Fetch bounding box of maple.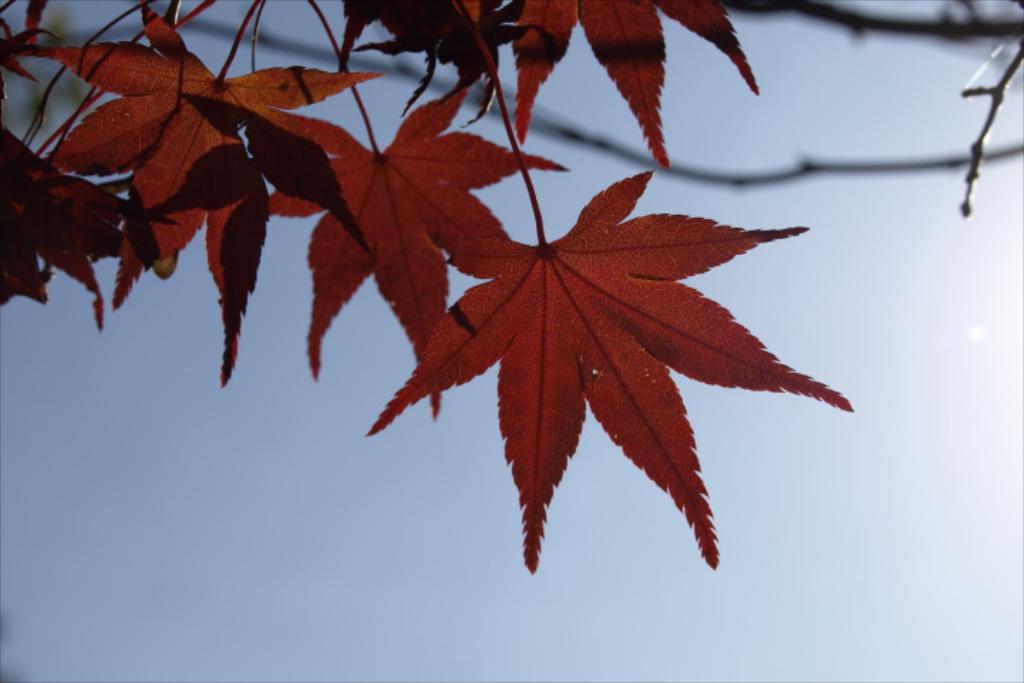
Bbox: detection(55, 10, 912, 572).
